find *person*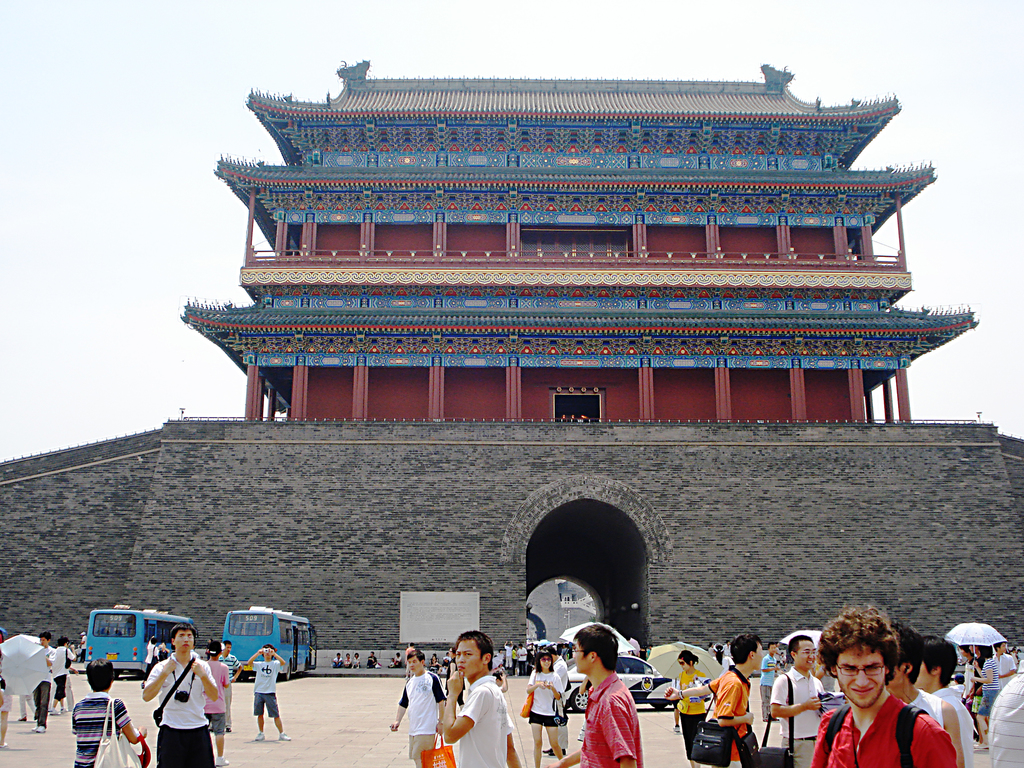
locate(811, 605, 962, 767)
